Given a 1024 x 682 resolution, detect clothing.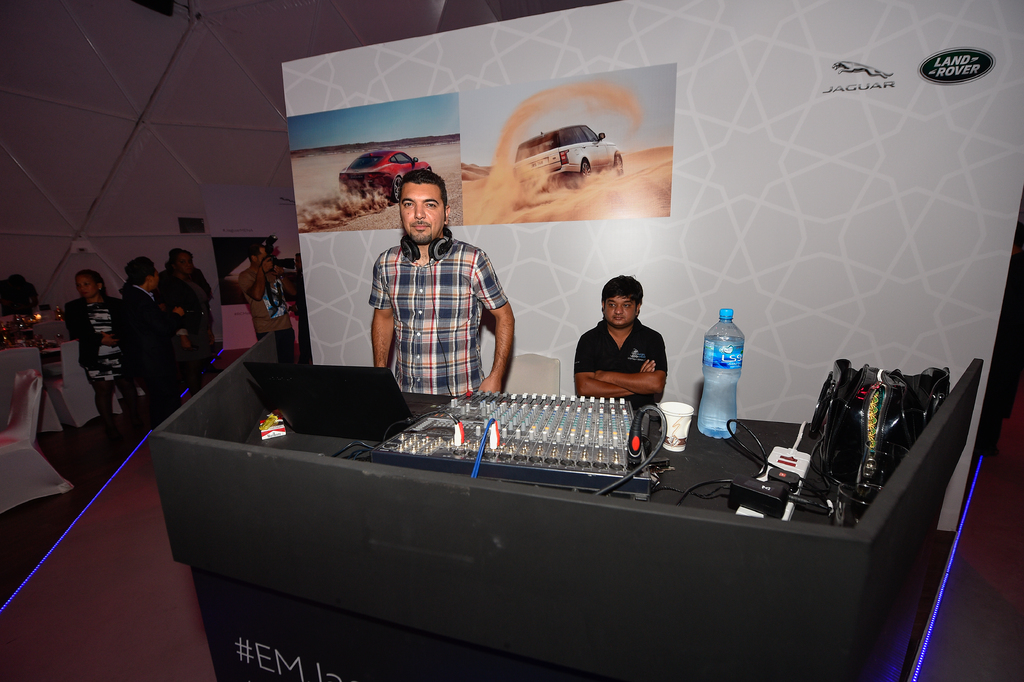
122,287,180,417.
